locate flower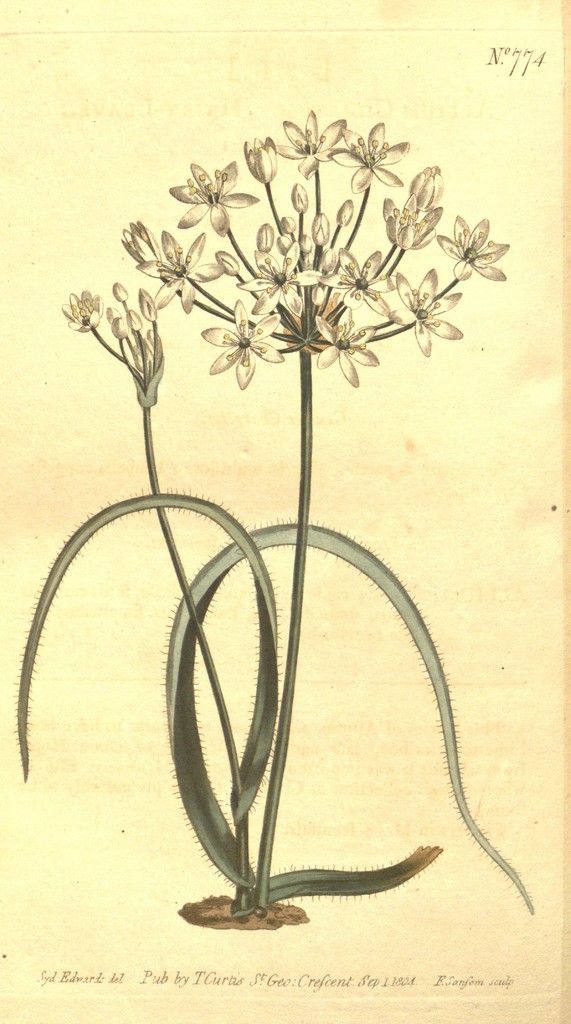
x1=323 y1=246 x2=395 y2=309
